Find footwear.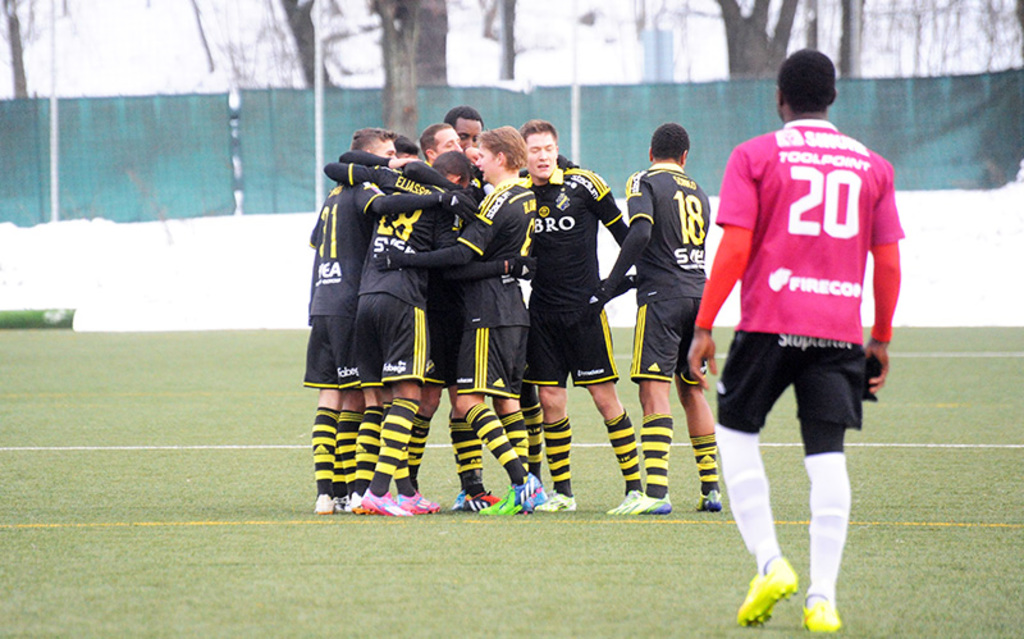
detection(797, 592, 847, 635).
